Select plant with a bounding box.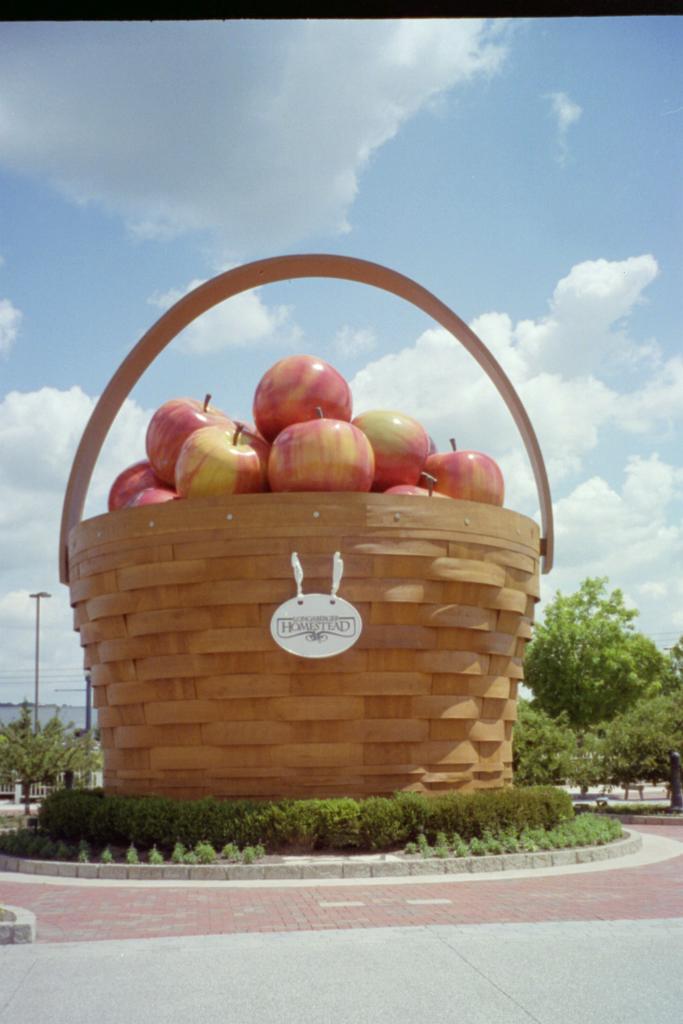
pyautogui.locateOnScreen(509, 692, 582, 785).
